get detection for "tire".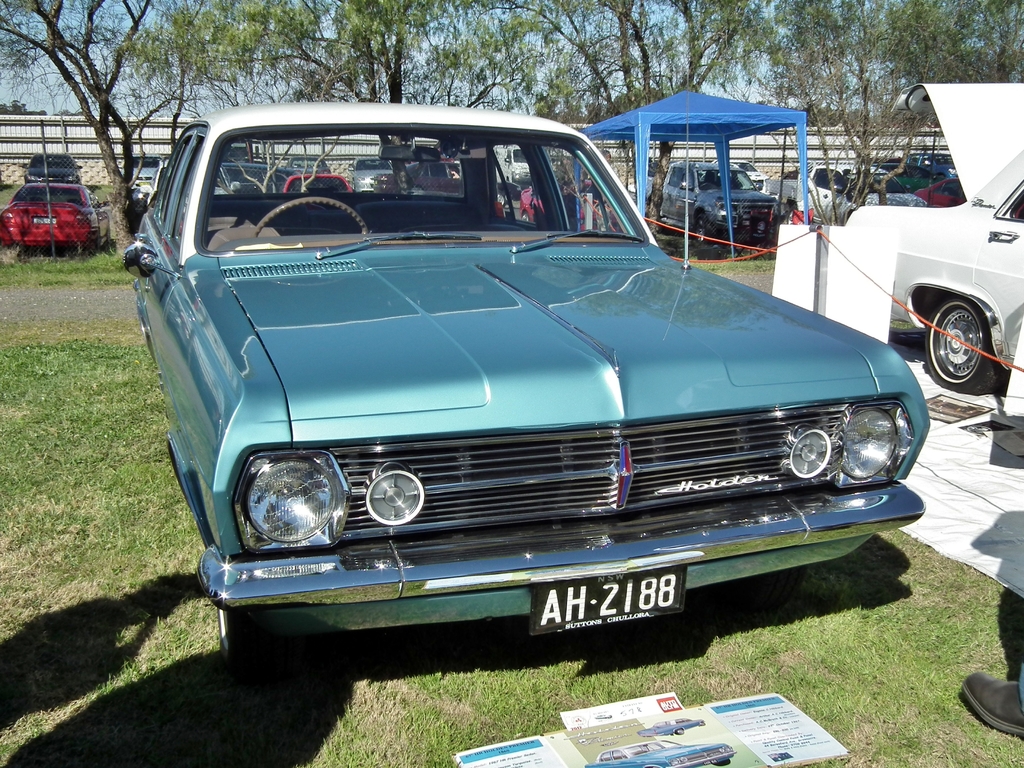
Detection: l=694, t=217, r=714, b=245.
